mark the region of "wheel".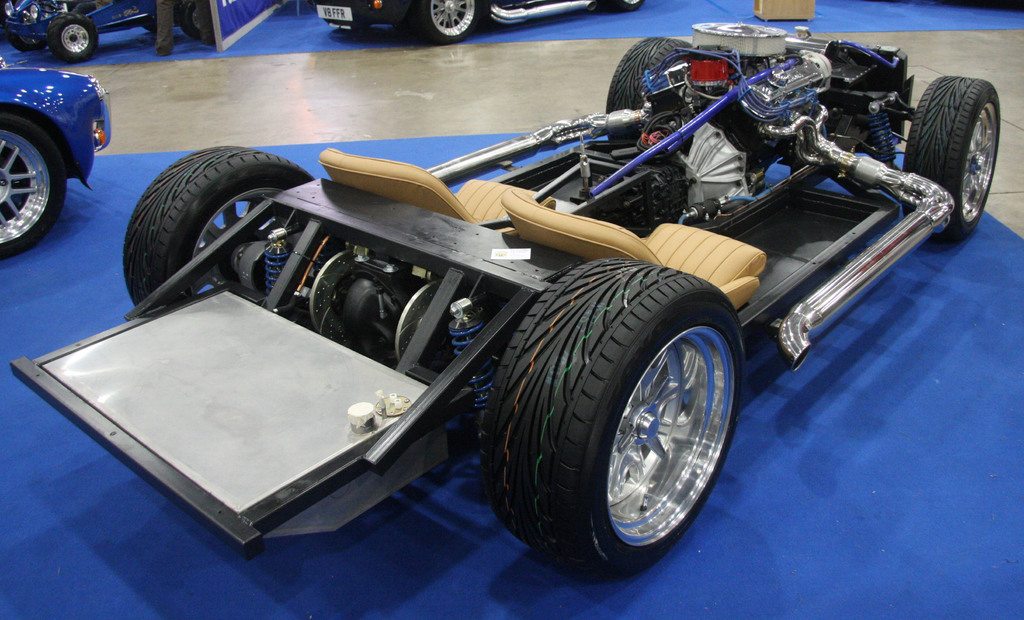
Region: [x1=50, y1=12, x2=98, y2=63].
